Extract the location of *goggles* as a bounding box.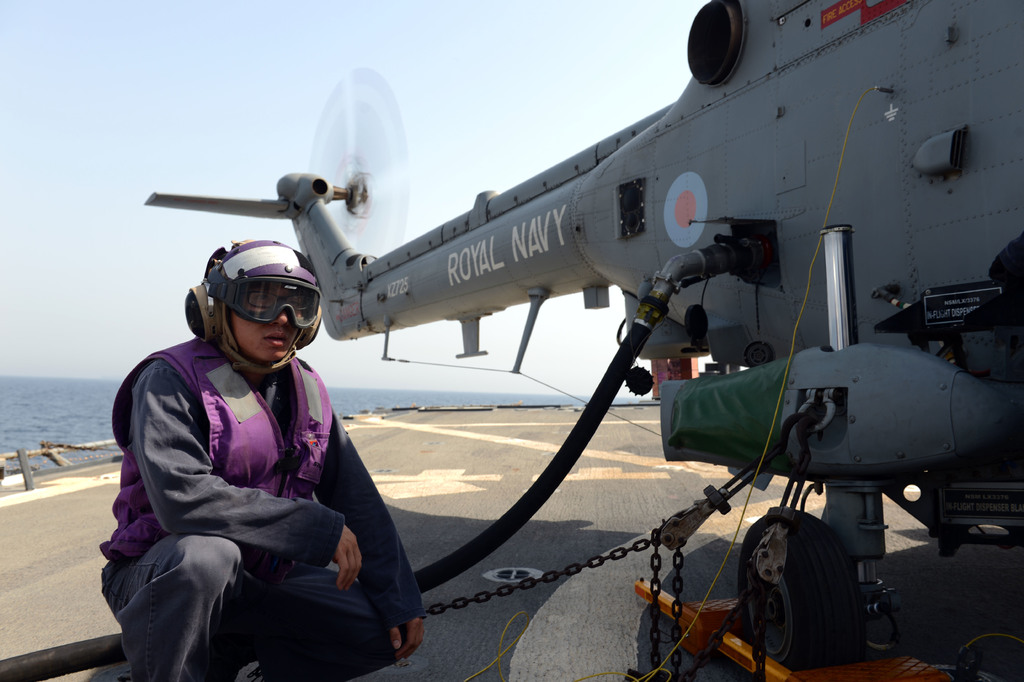
(x1=232, y1=282, x2=323, y2=332).
